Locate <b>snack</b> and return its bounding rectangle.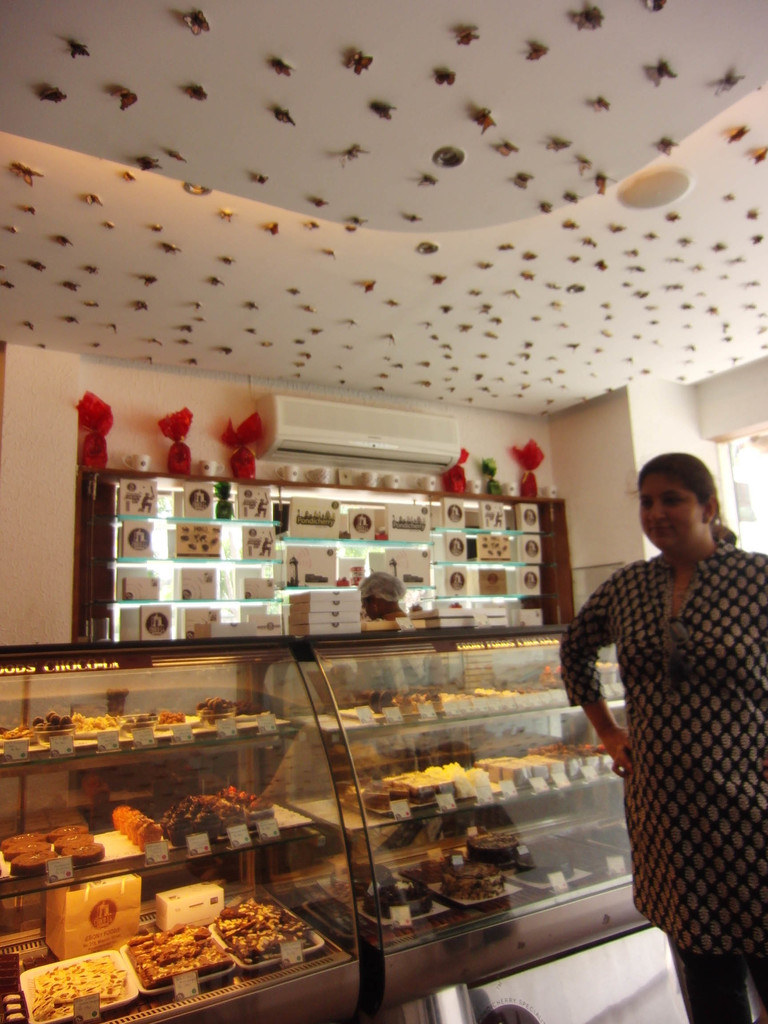
detection(22, 940, 132, 1005).
